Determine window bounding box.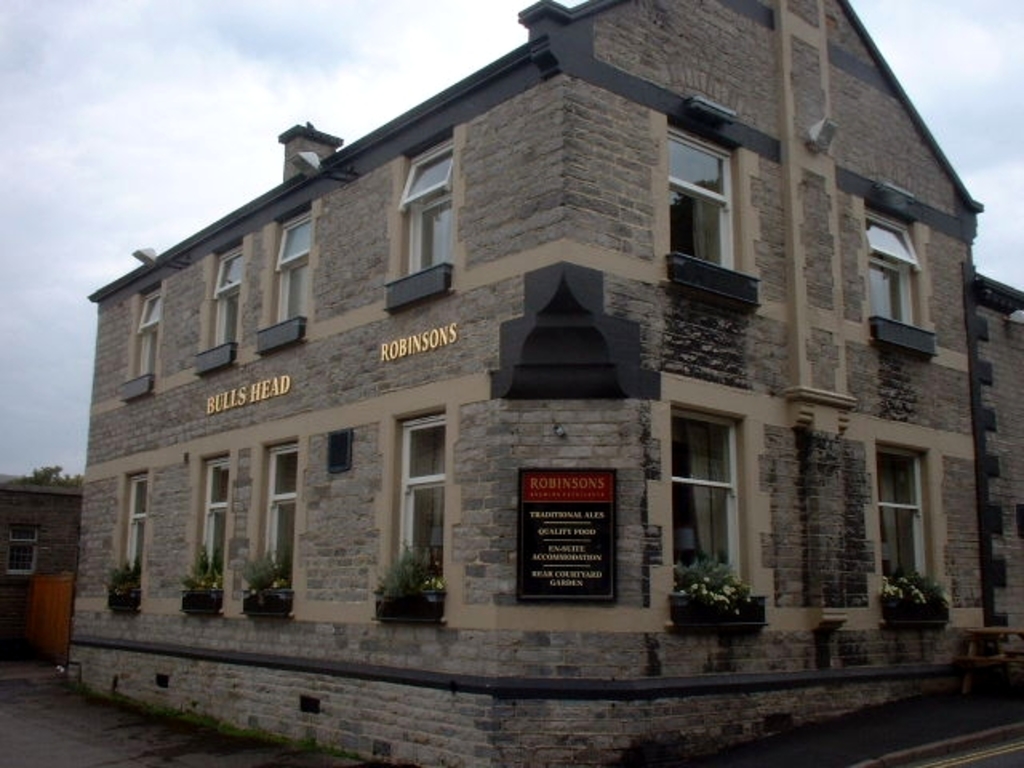
Determined: <region>115, 472, 147, 592</region>.
